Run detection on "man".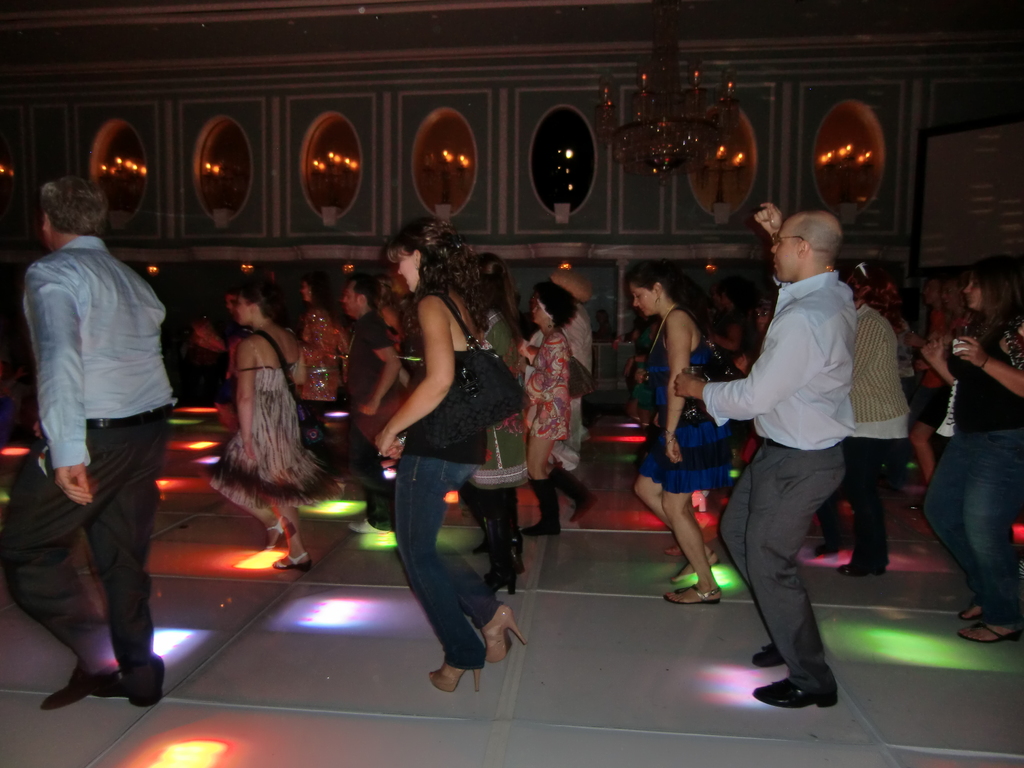
Result: box=[797, 273, 914, 579].
